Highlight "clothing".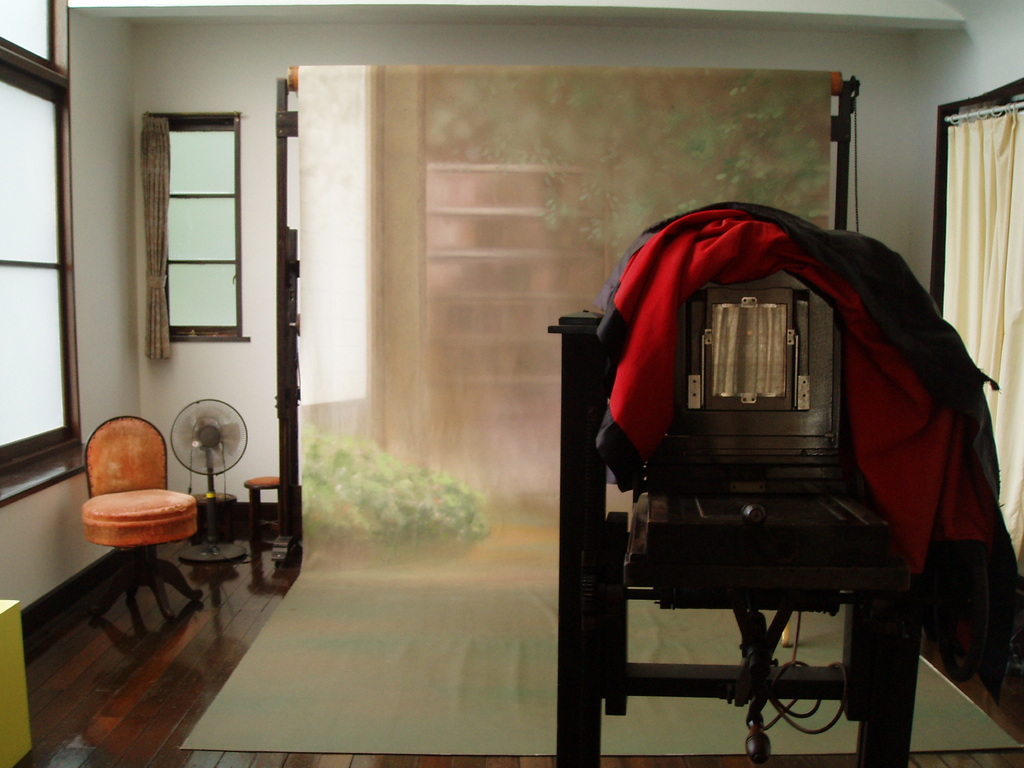
Highlighted region: 572,177,969,704.
